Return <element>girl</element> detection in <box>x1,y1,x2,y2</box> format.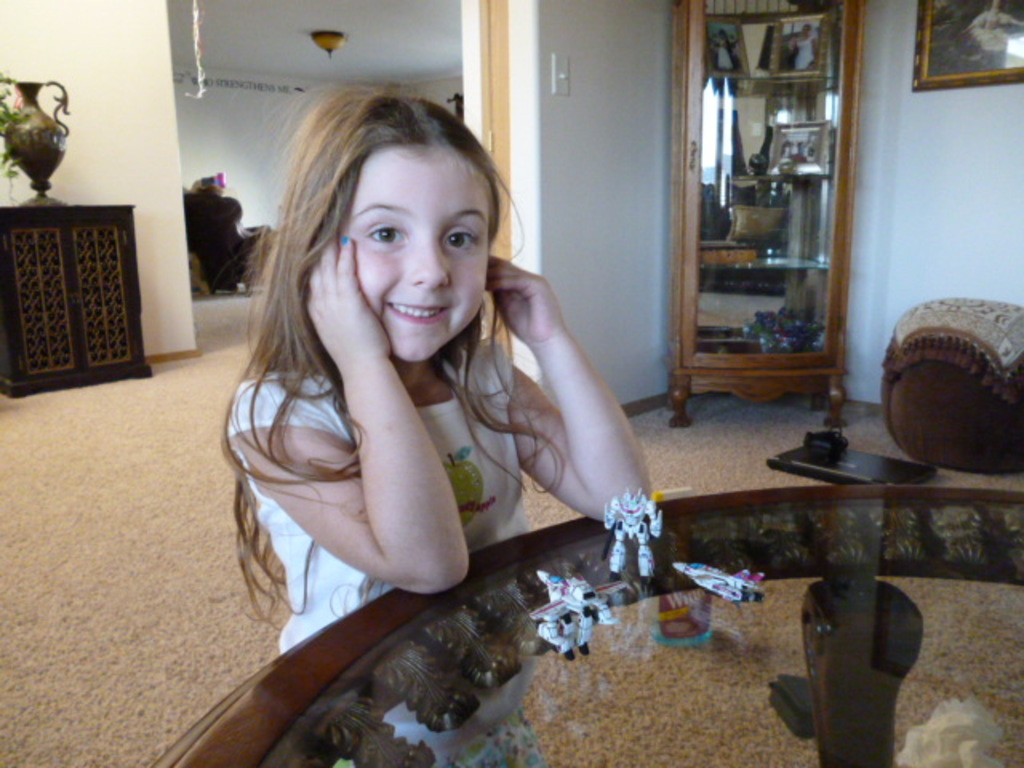
<box>213,77,667,666</box>.
